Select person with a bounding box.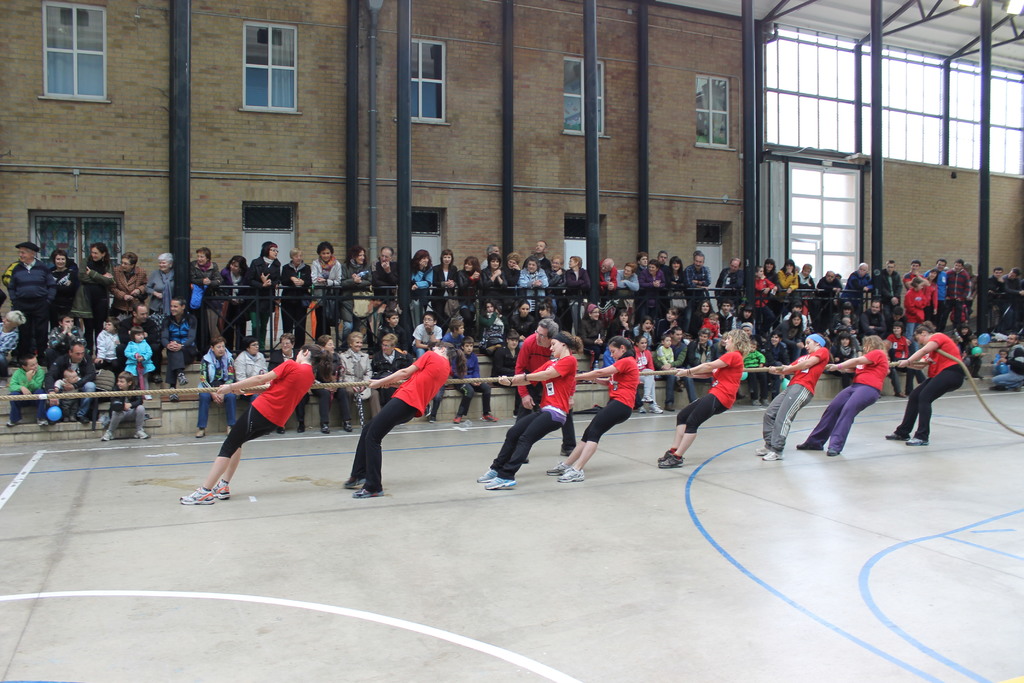
rect(340, 329, 374, 432).
